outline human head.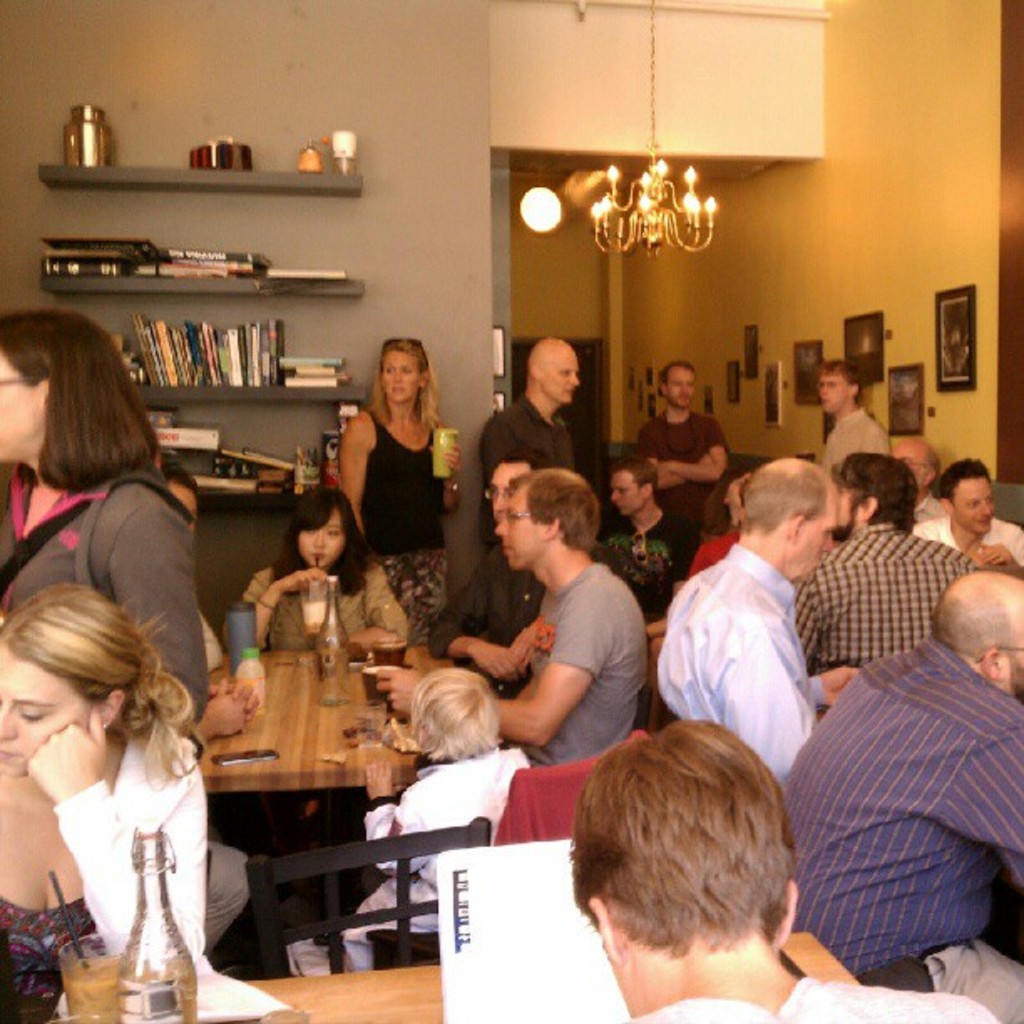
Outline: bbox=(927, 455, 994, 532).
